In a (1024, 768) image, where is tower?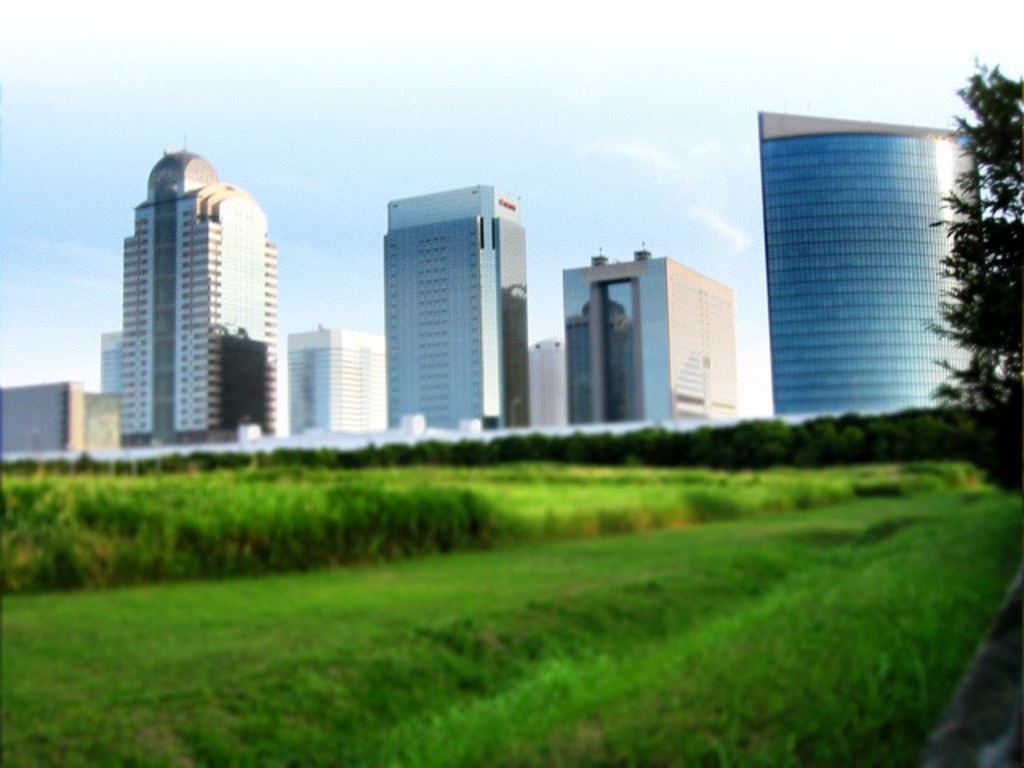
bbox=[382, 171, 536, 438].
